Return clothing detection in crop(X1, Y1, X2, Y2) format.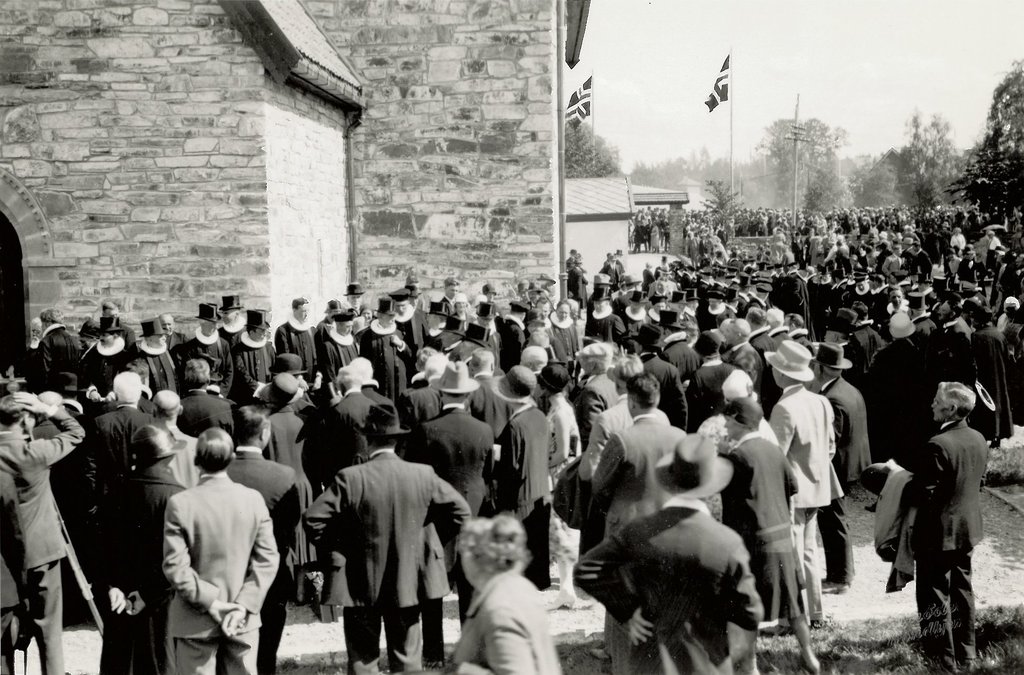
crop(234, 437, 293, 580).
